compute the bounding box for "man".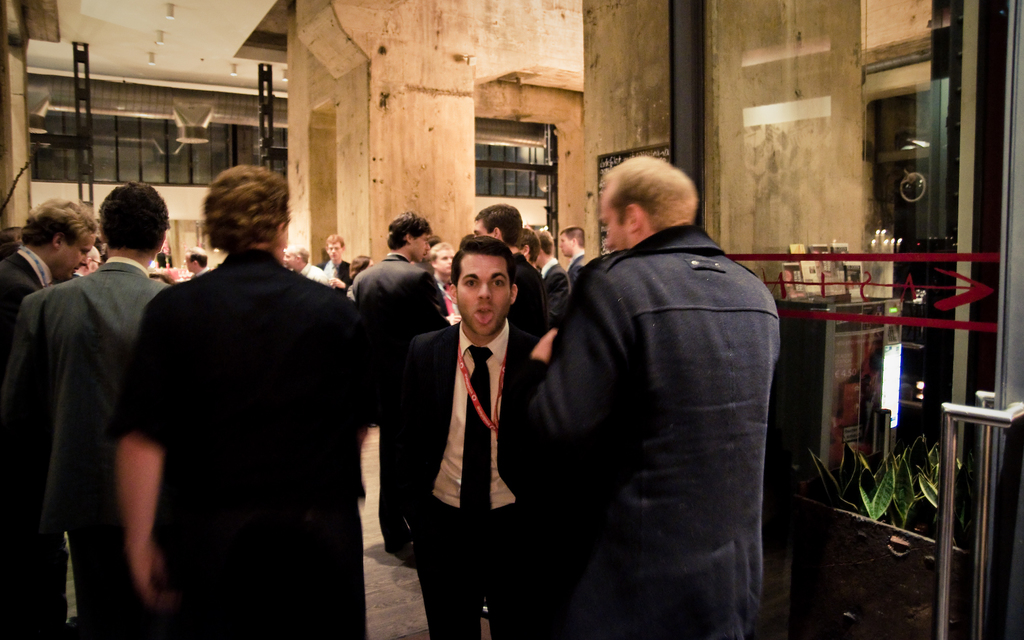
(423,241,452,296).
